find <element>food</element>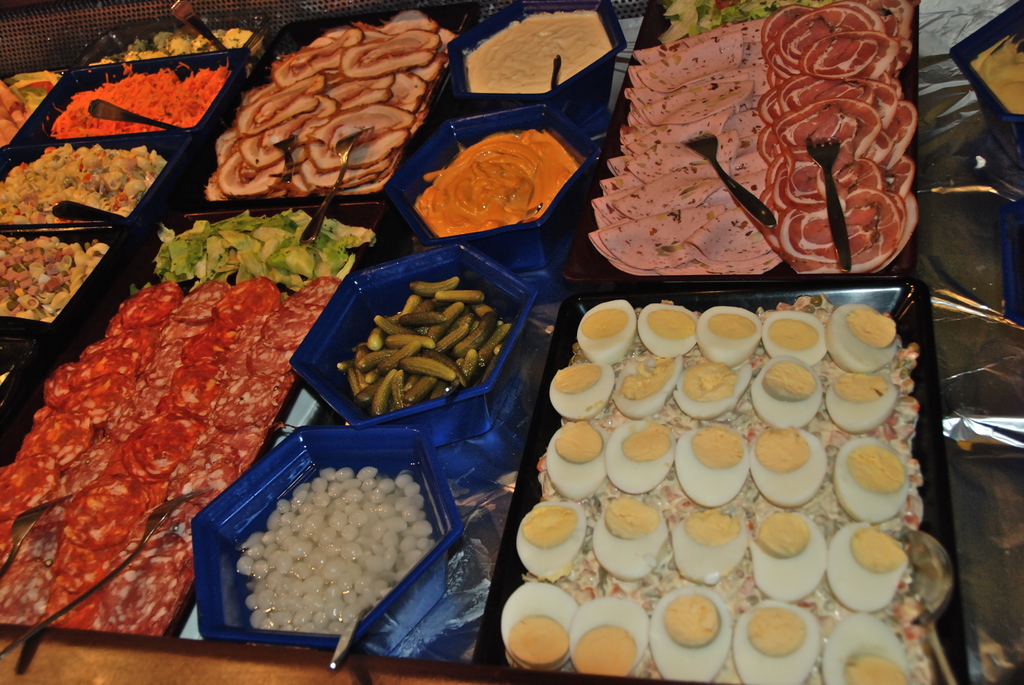
bbox(635, 303, 699, 358)
